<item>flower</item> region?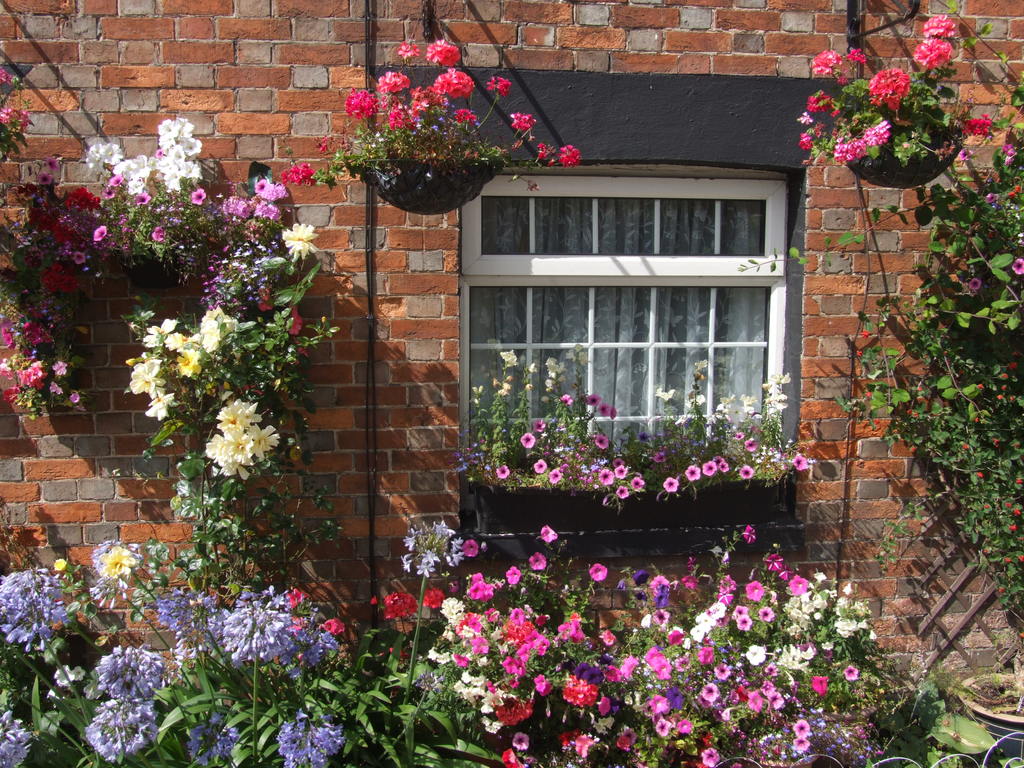
536:140:556:166
